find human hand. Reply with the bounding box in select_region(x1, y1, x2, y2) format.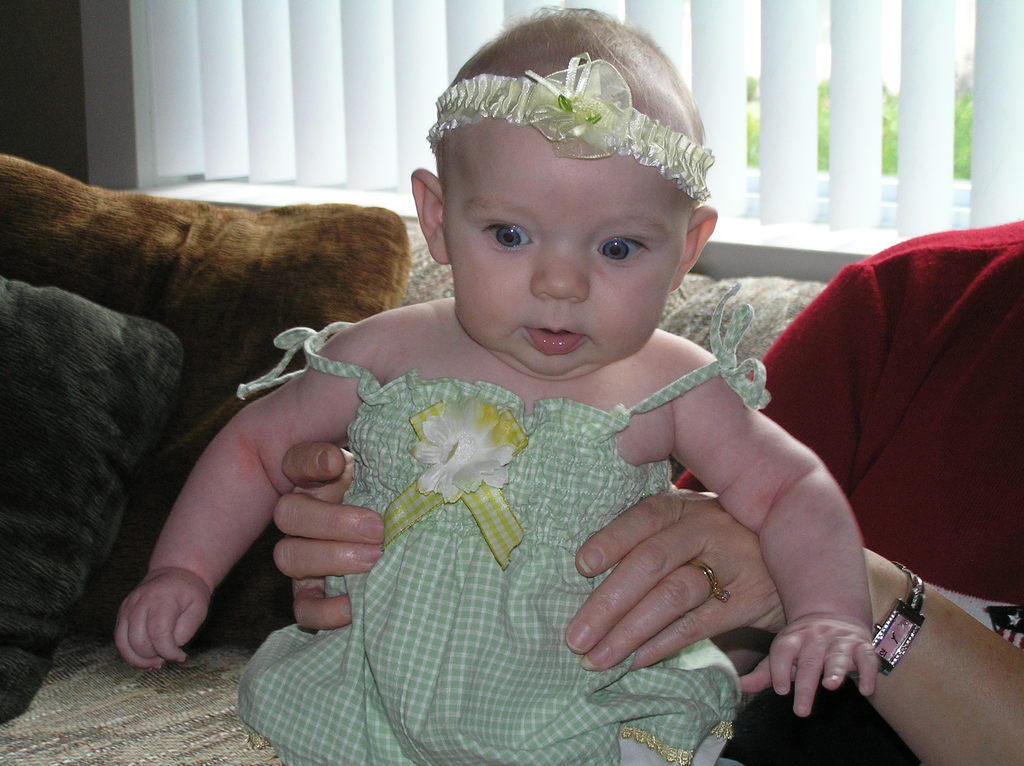
select_region(270, 442, 388, 632).
